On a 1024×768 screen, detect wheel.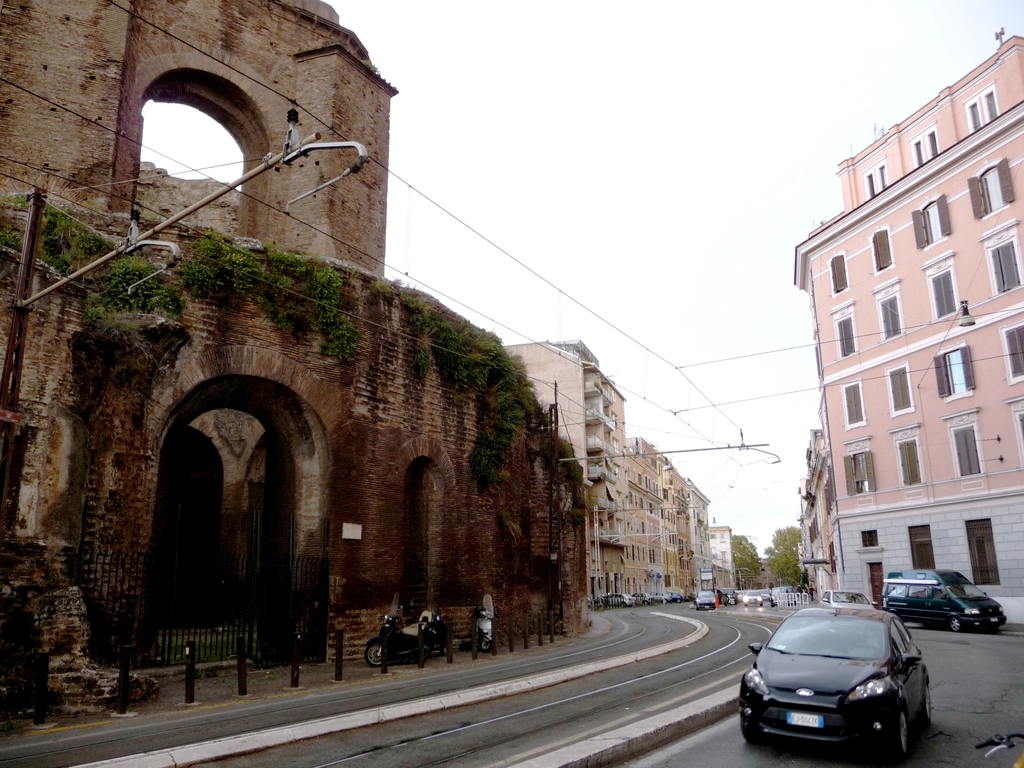
739/729/760/743.
